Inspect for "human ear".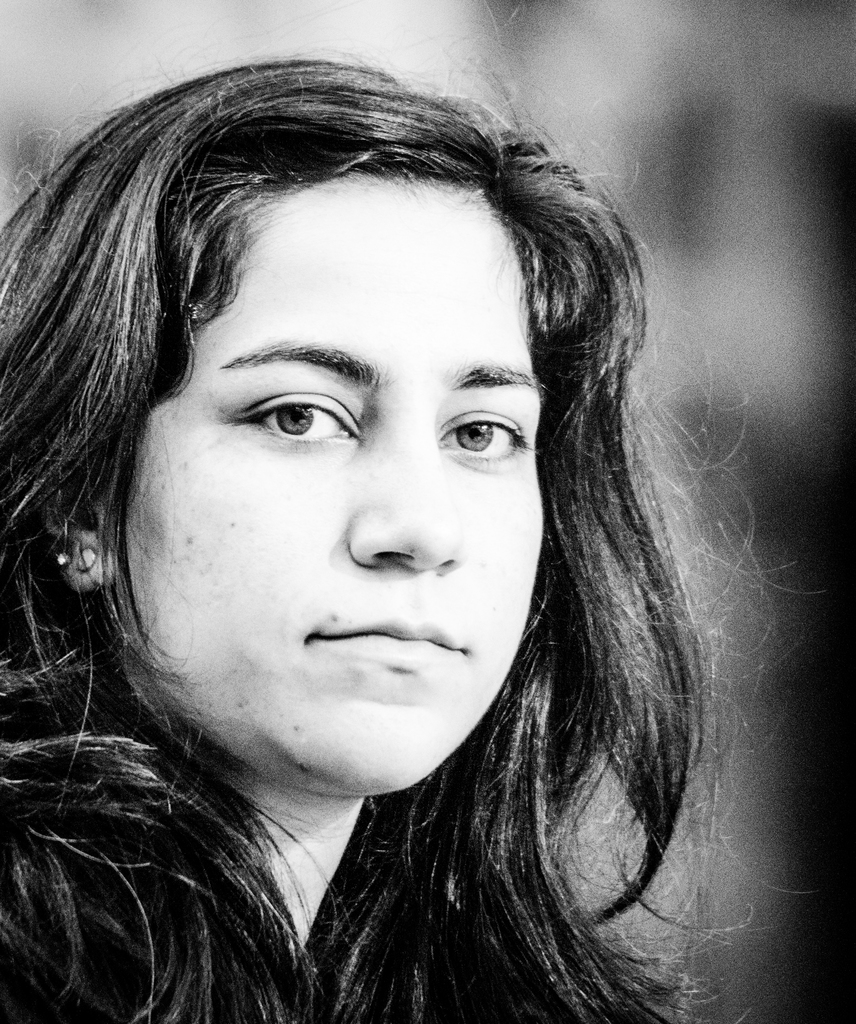
Inspection: [52, 513, 108, 586].
